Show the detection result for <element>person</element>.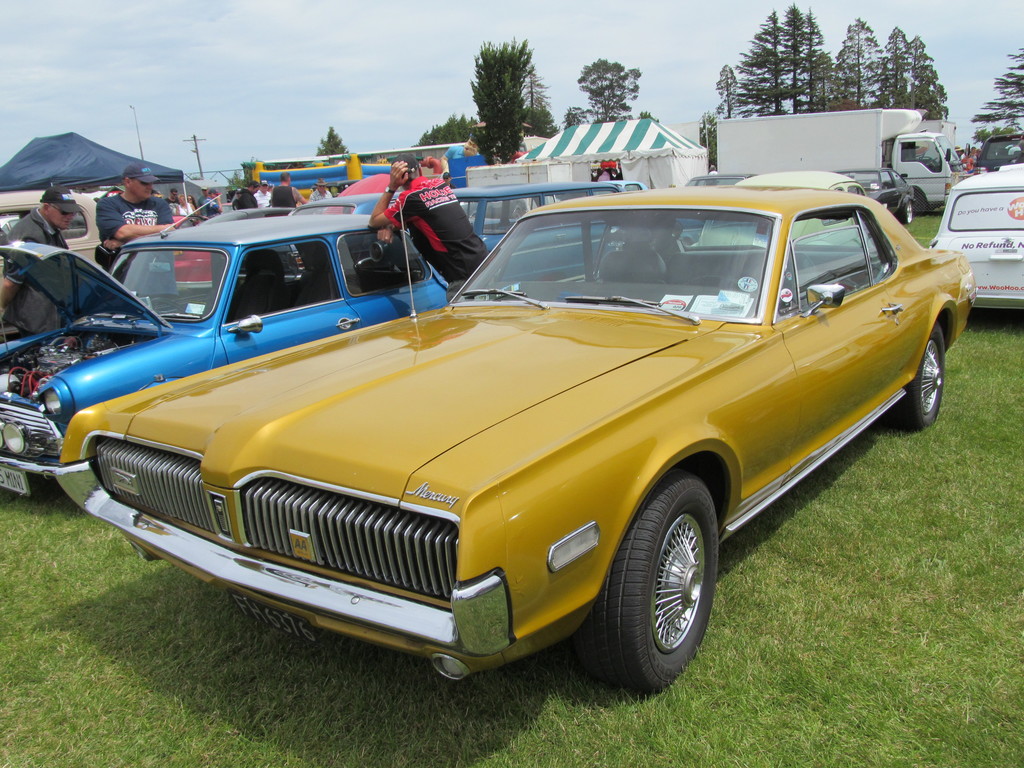
(left=267, top=175, right=305, bottom=216).
